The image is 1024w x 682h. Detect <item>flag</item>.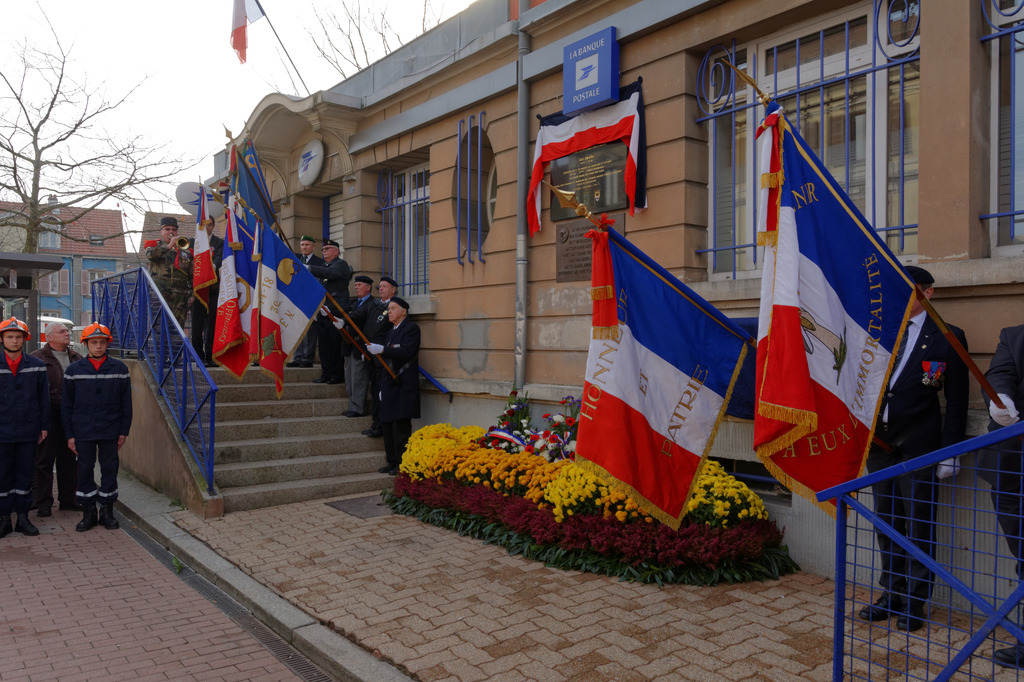
Detection: {"left": 227, "top": 0, "right": 263, "bottom": 67}.
